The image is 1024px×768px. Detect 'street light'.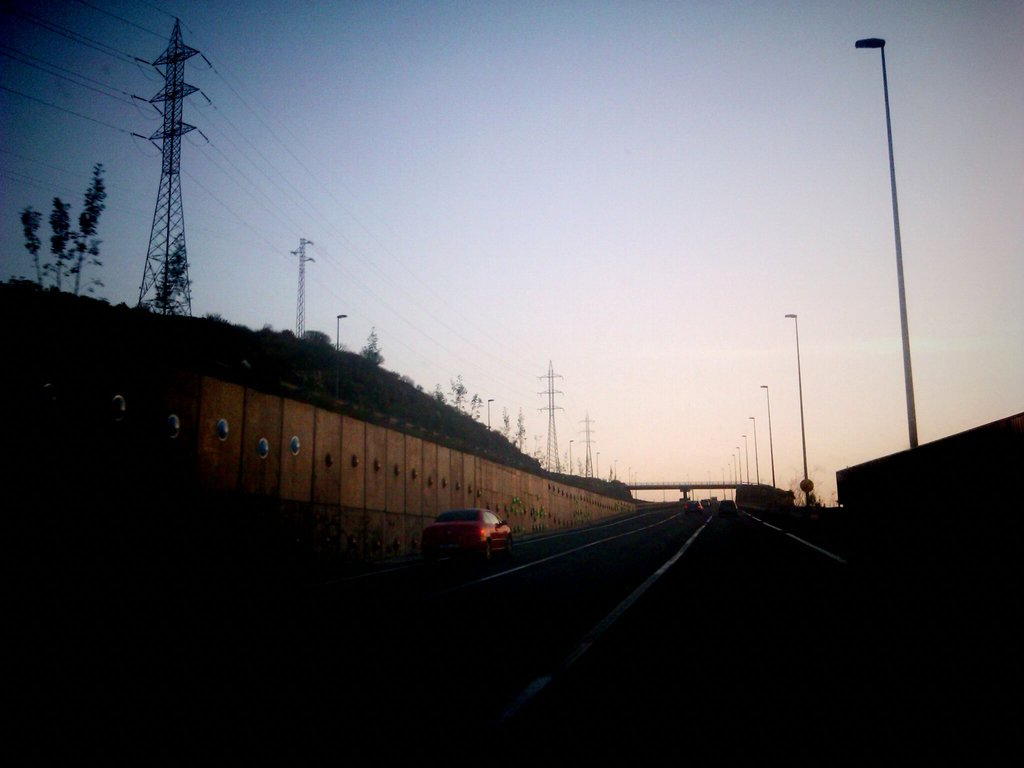
Detection: Rect(609, 457, 616, 486).
